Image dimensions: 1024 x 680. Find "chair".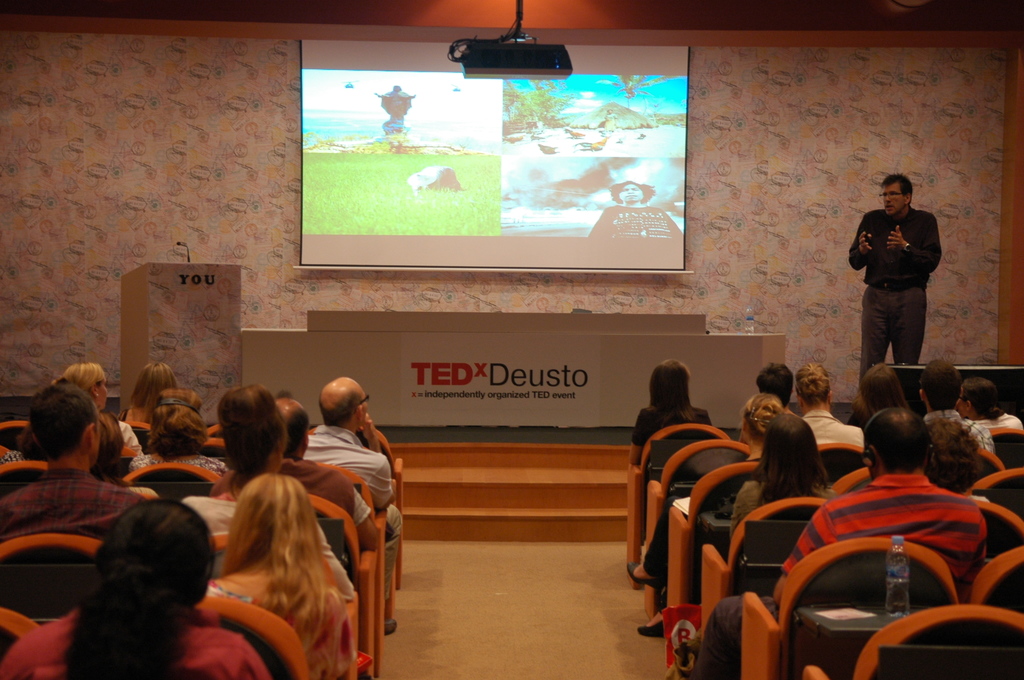
121 461 223 505.
